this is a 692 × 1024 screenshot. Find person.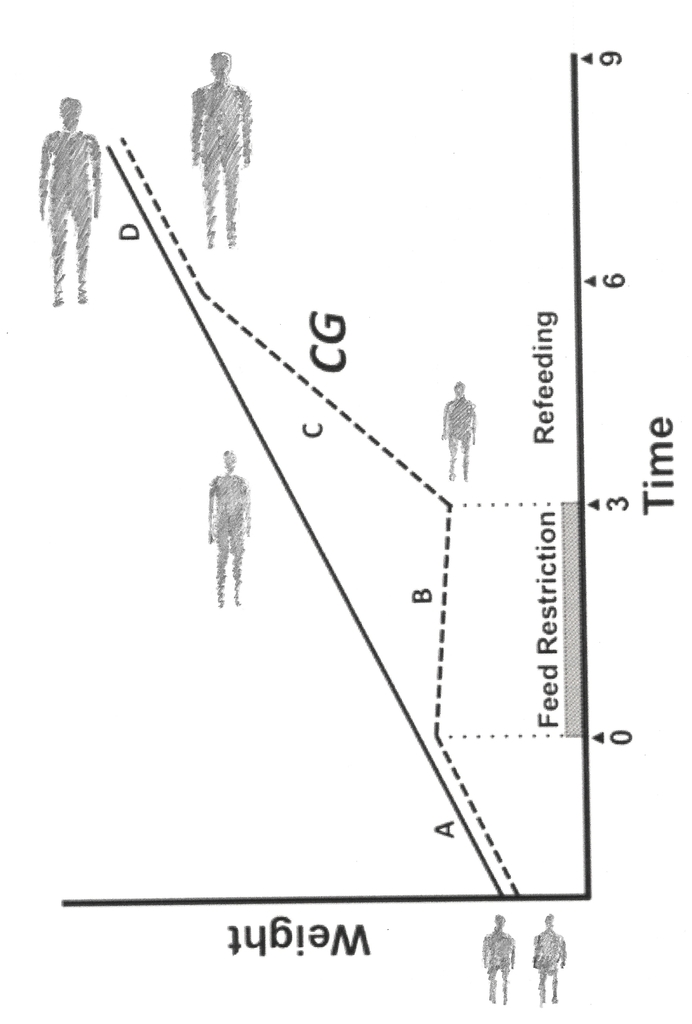
Bounding box: (30,93,102,310).
